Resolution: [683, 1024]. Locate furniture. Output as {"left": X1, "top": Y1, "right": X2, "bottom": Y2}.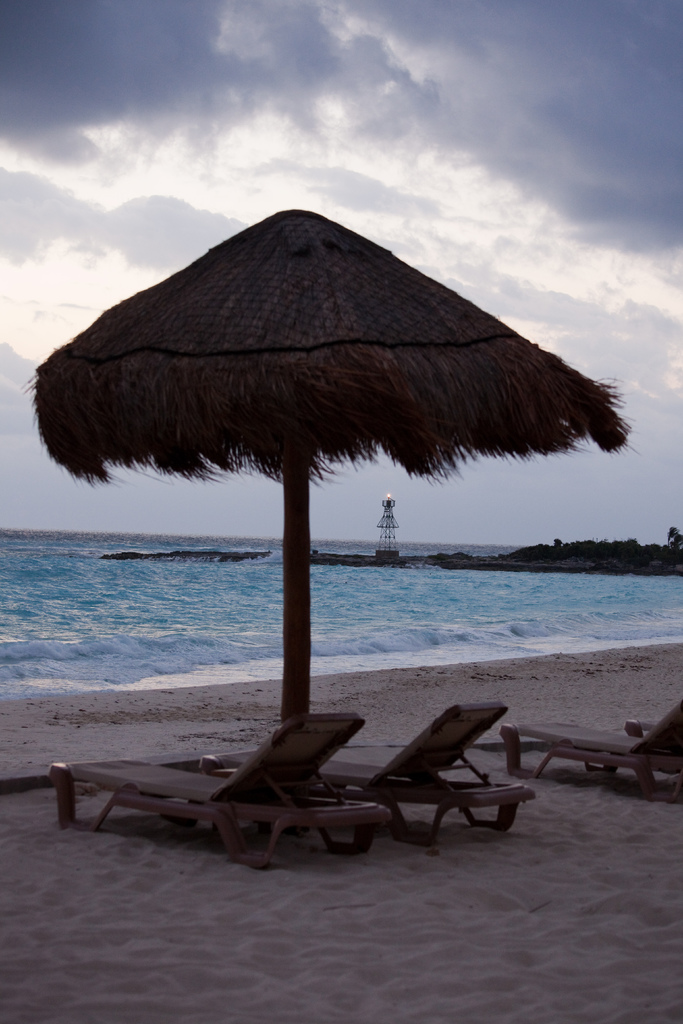
{"left": 42, "top": 712, "right": 391, "bottom": 876}.
